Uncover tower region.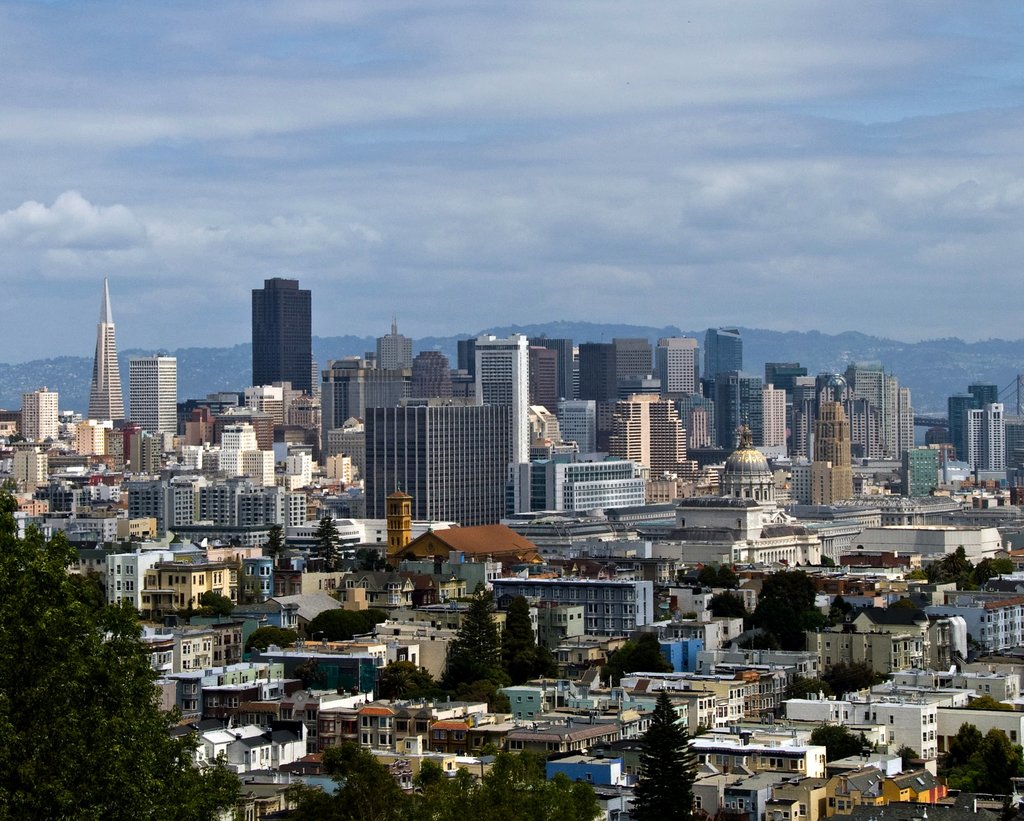
Uncovered: <region>525, 345, 559, 417</region>.
